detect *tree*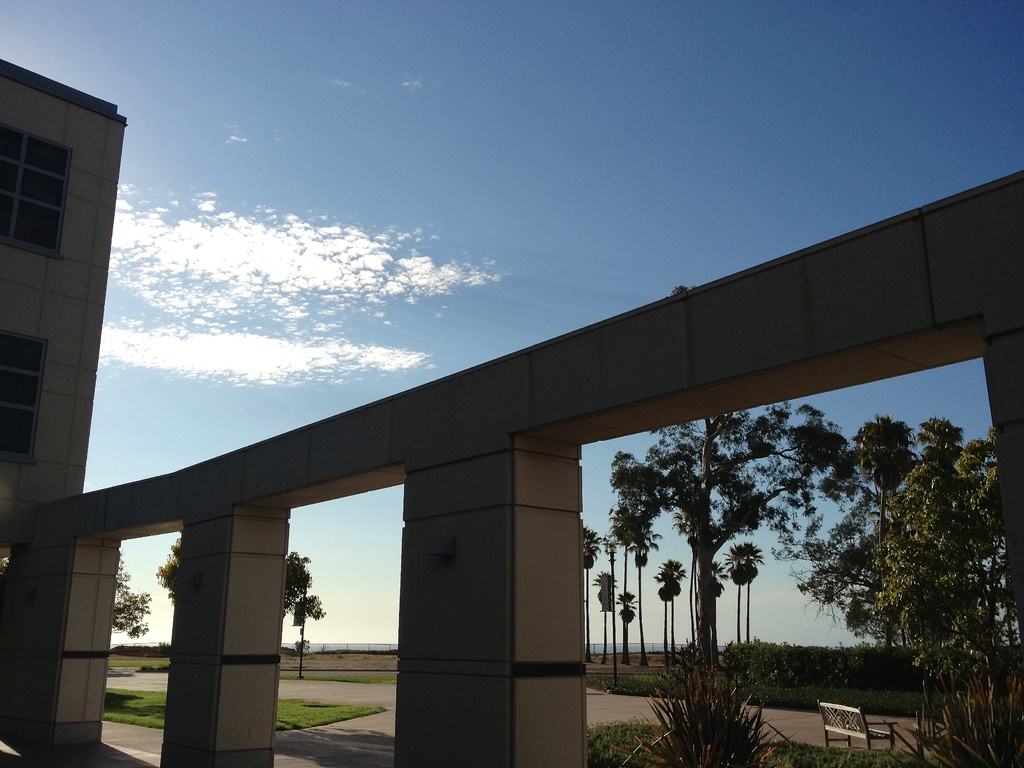
x1=280, y1=551, x2=333, y2=685
